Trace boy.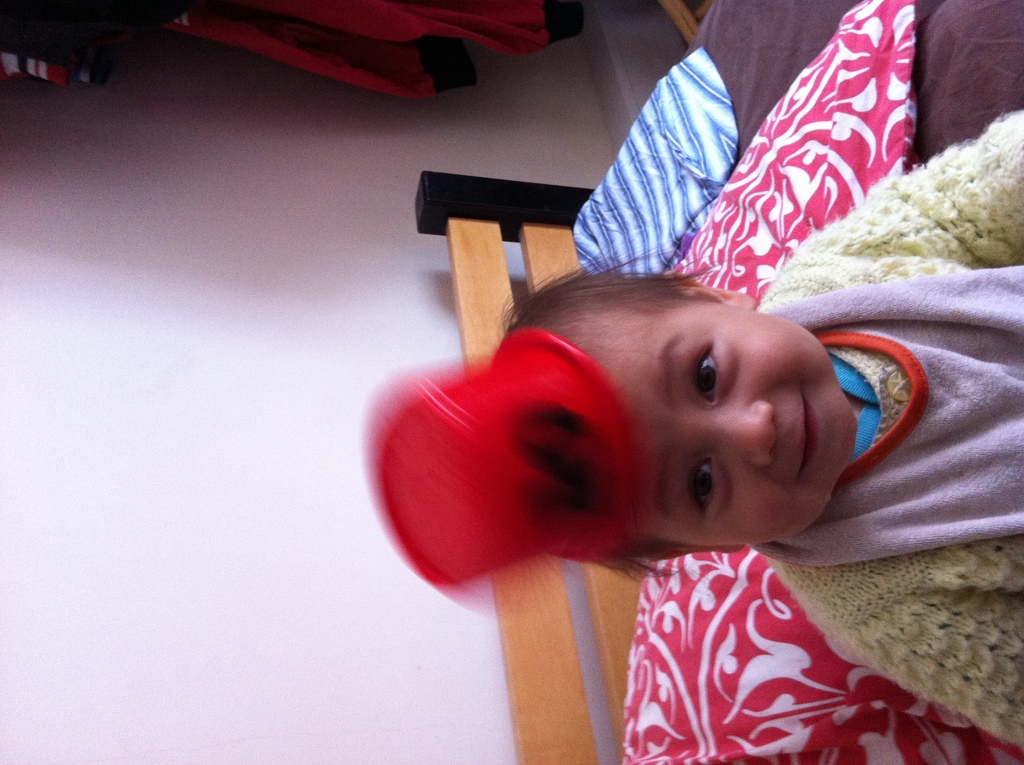
Traced to (368,111,1023,749).
